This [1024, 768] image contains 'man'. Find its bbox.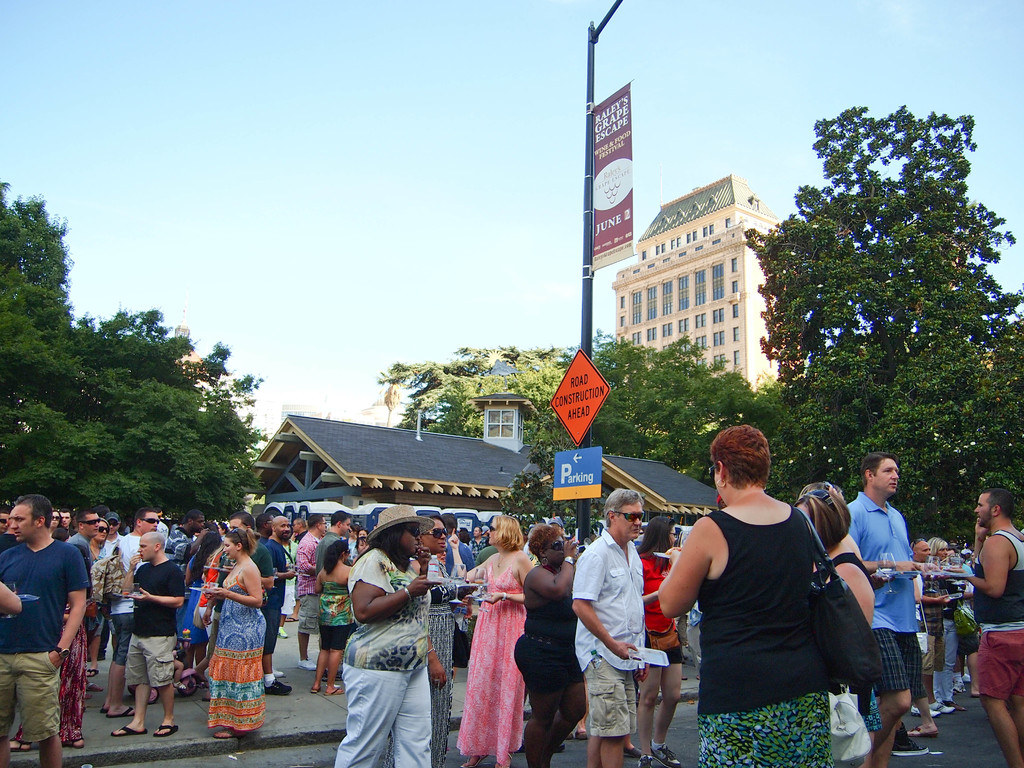
<box>107,508,131,547</box>.
